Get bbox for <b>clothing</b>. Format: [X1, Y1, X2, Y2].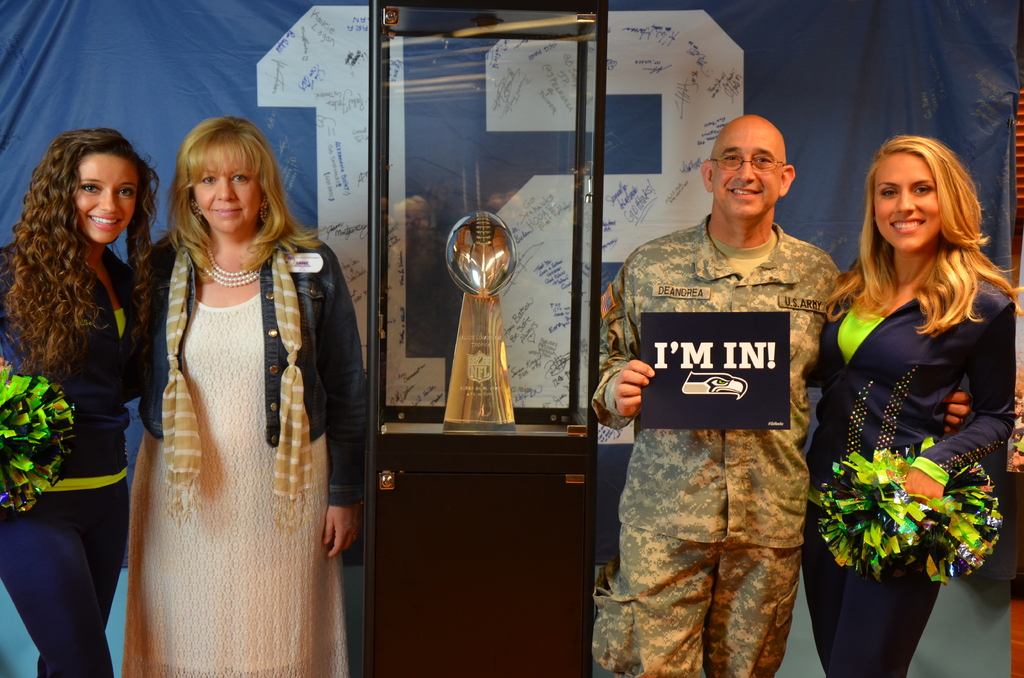
[117, 237, 372, 677].
